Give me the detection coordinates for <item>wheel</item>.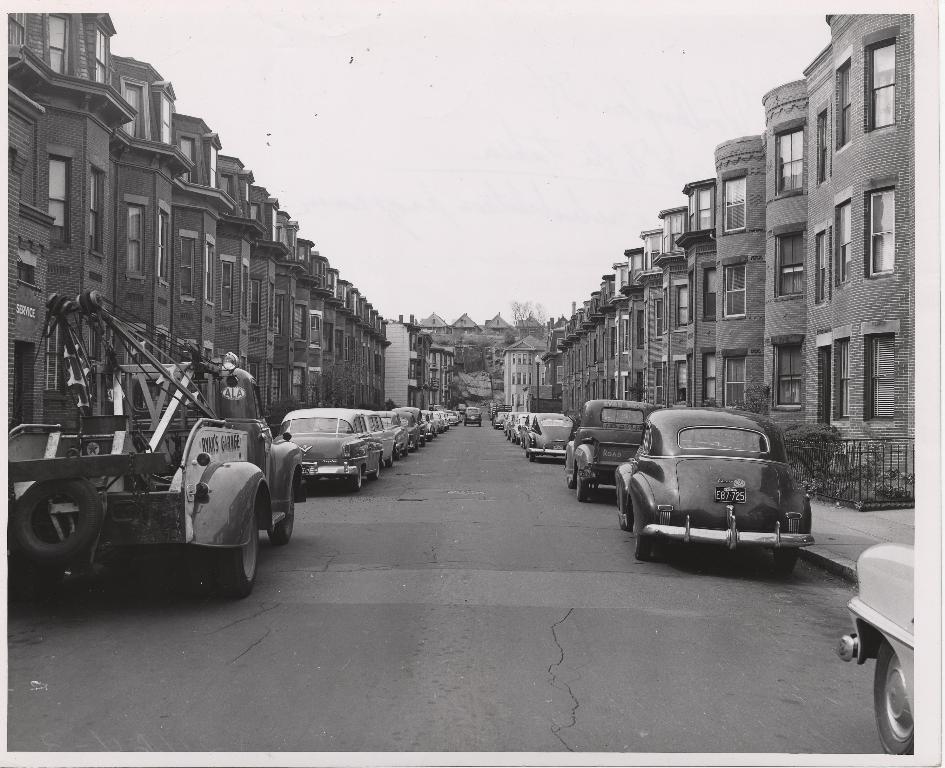
[x1=508, y1=435, x2=510, y2=440].
